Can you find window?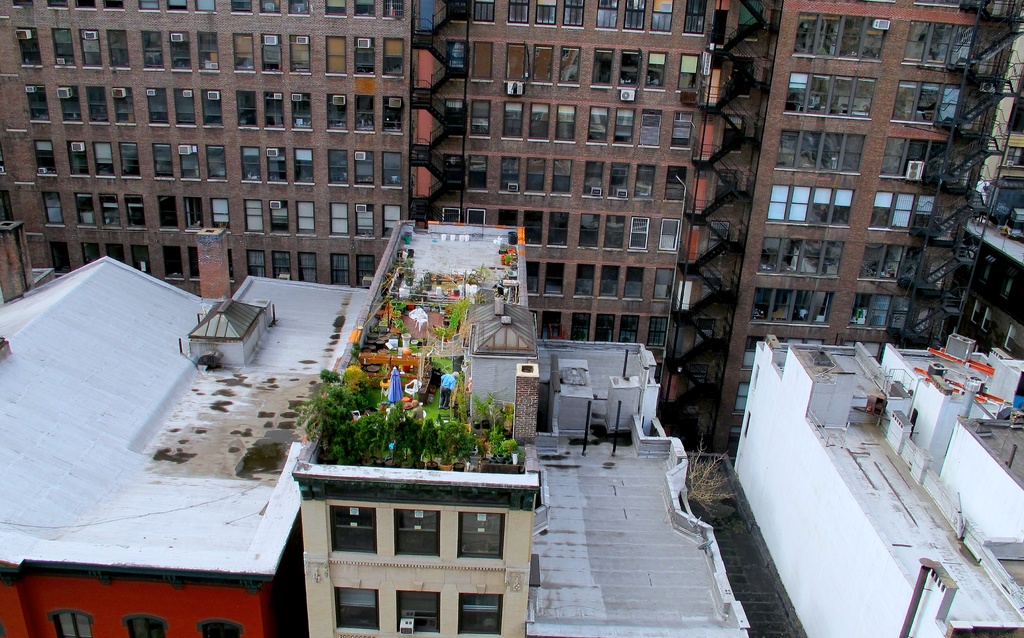
Yes, bounding box: bbox=(776, 126, 869, 177).
